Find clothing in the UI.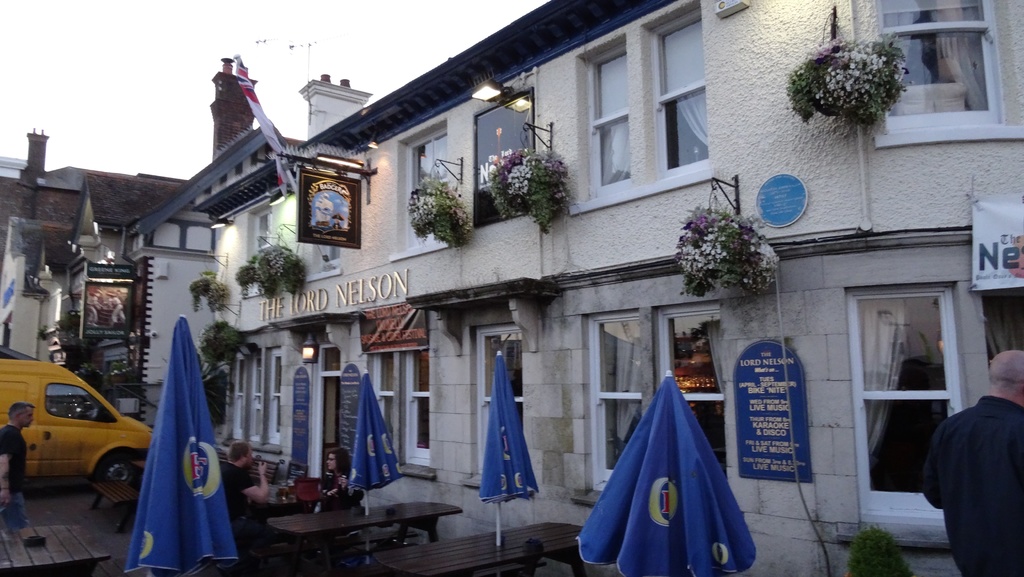
UI element at <box>922,395,1023,576</box>.
